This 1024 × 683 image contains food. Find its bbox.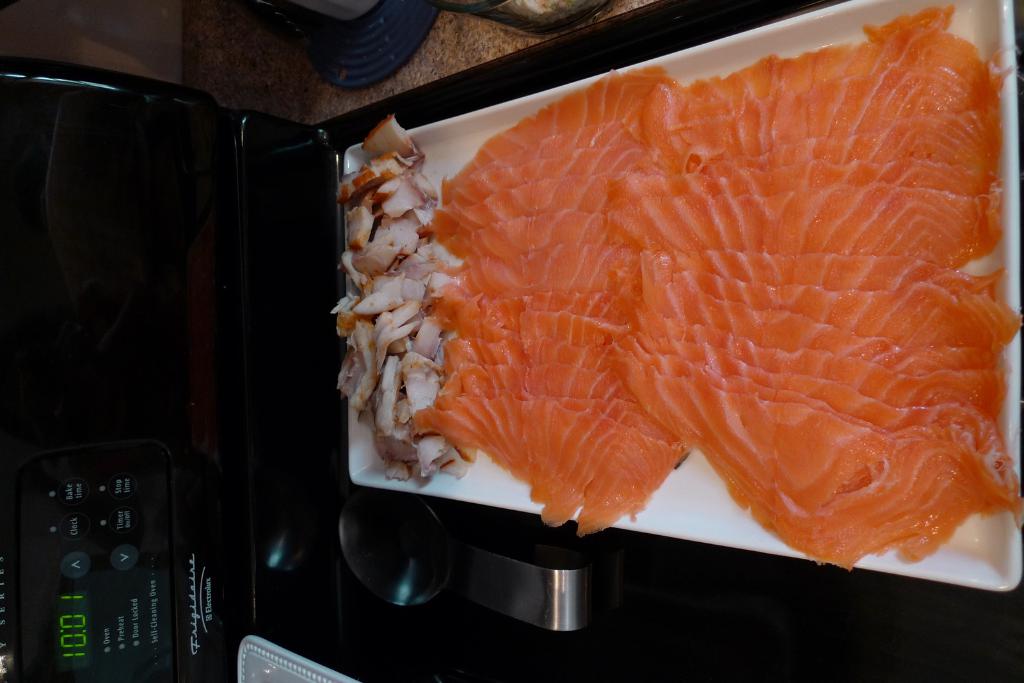
bbox=(613, 0, 1023, 579).
